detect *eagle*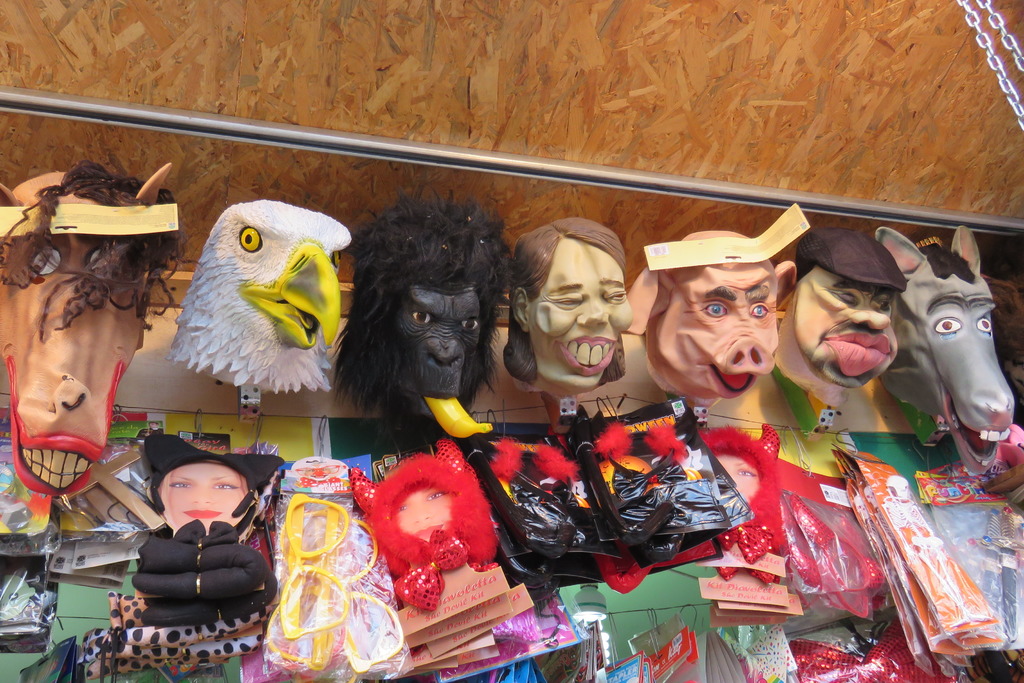
165:199:355:391
